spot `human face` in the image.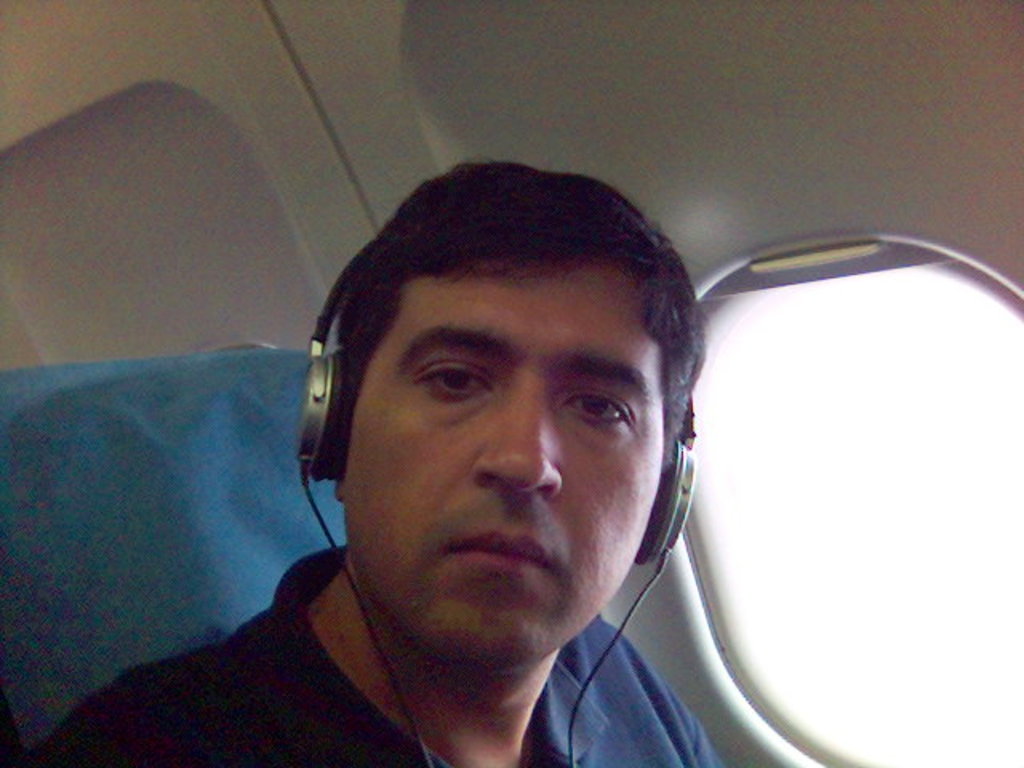
`human face` found at Rect(341, 232, 664, 682).
